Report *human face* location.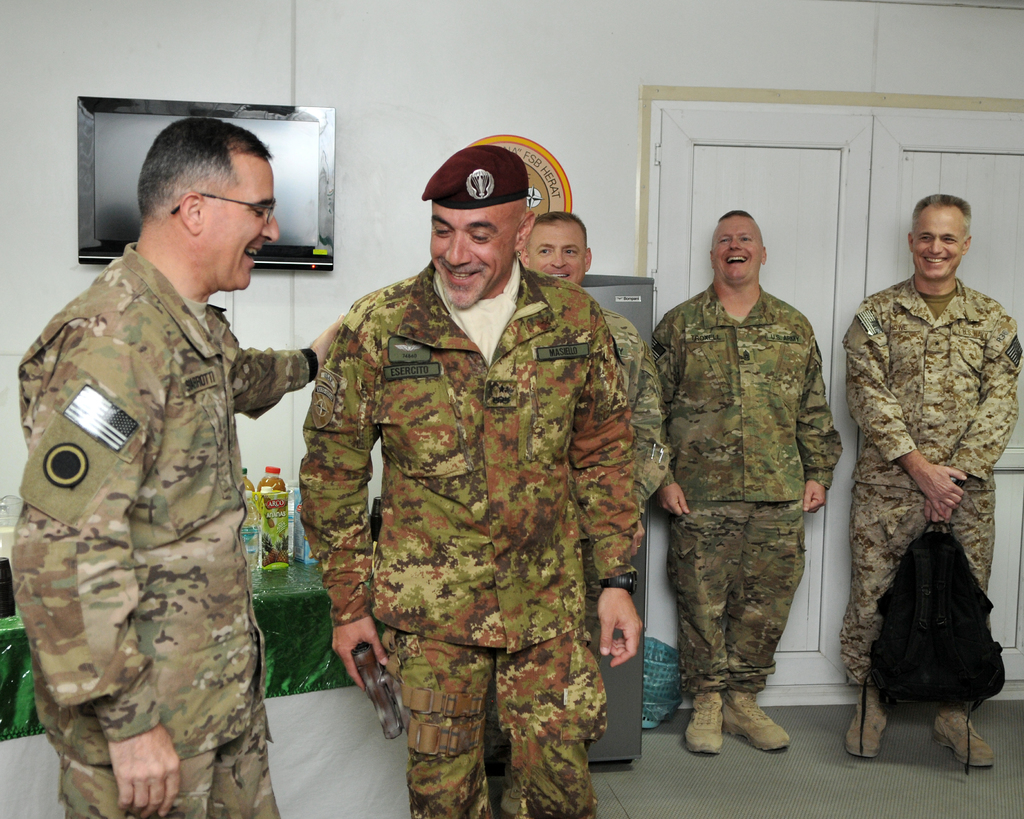
Report: bbox(528, 221, 588, 284).
